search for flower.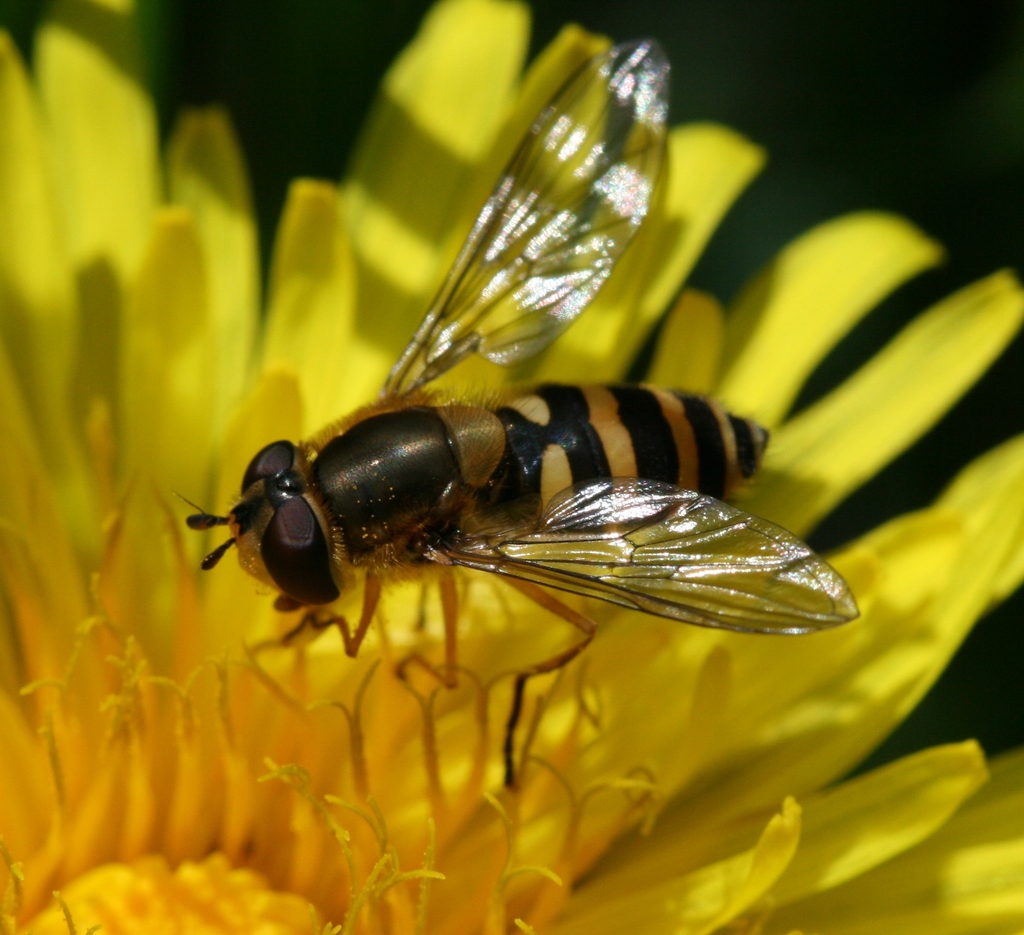
Found at (x1=0, y1=1, x2=1023, y2=927).
